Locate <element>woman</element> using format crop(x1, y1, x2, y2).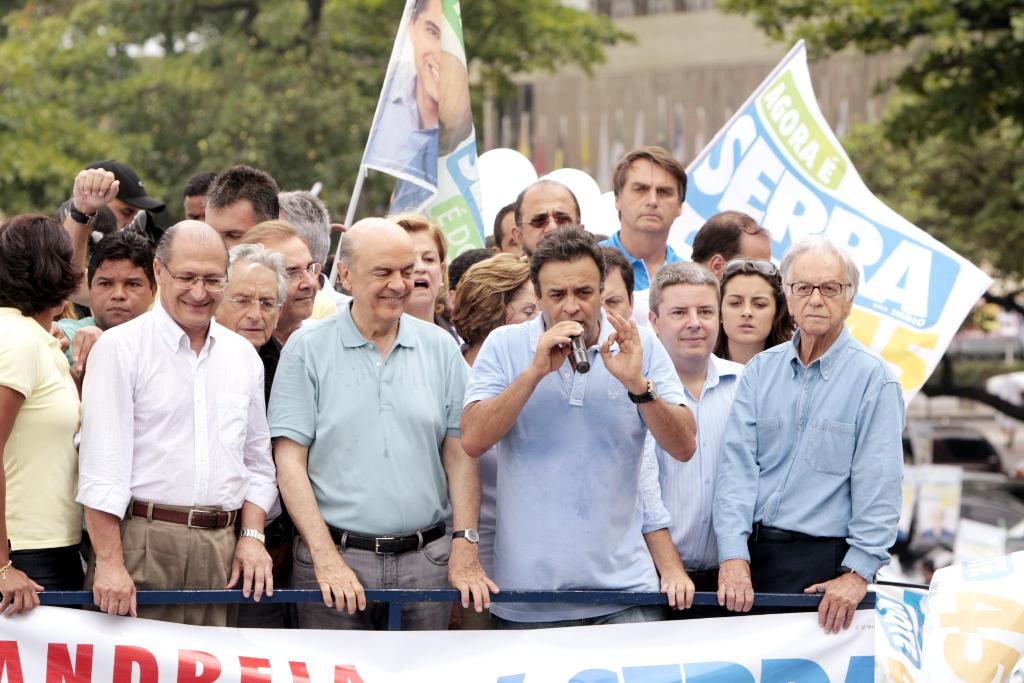
crop(714, 258, 794, 363).
